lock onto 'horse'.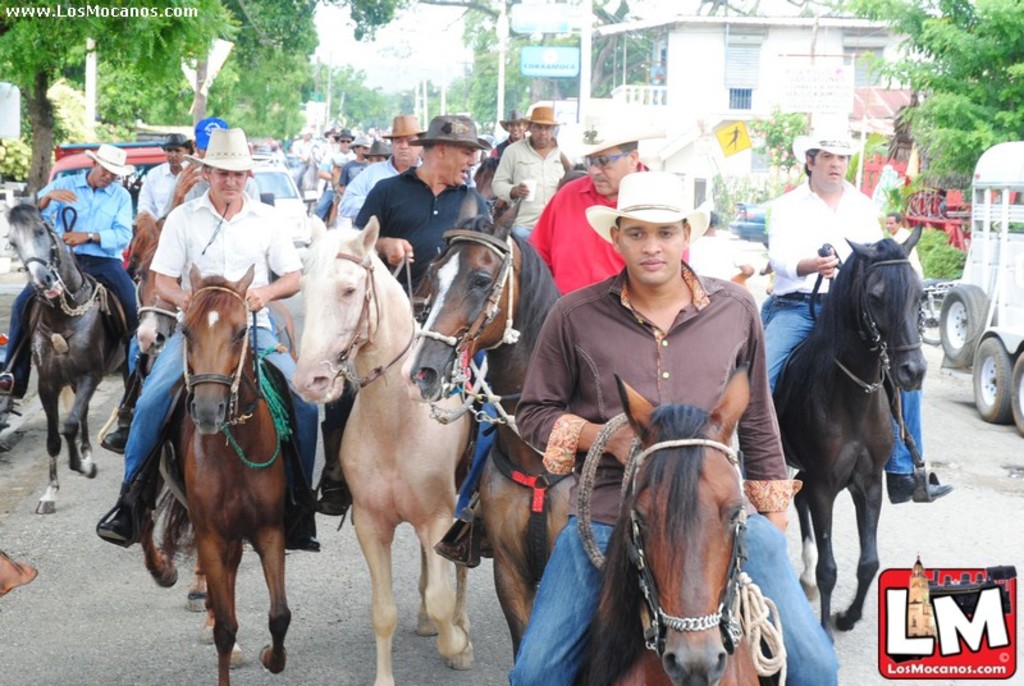
Locked: [1, 186, 133, 516].
